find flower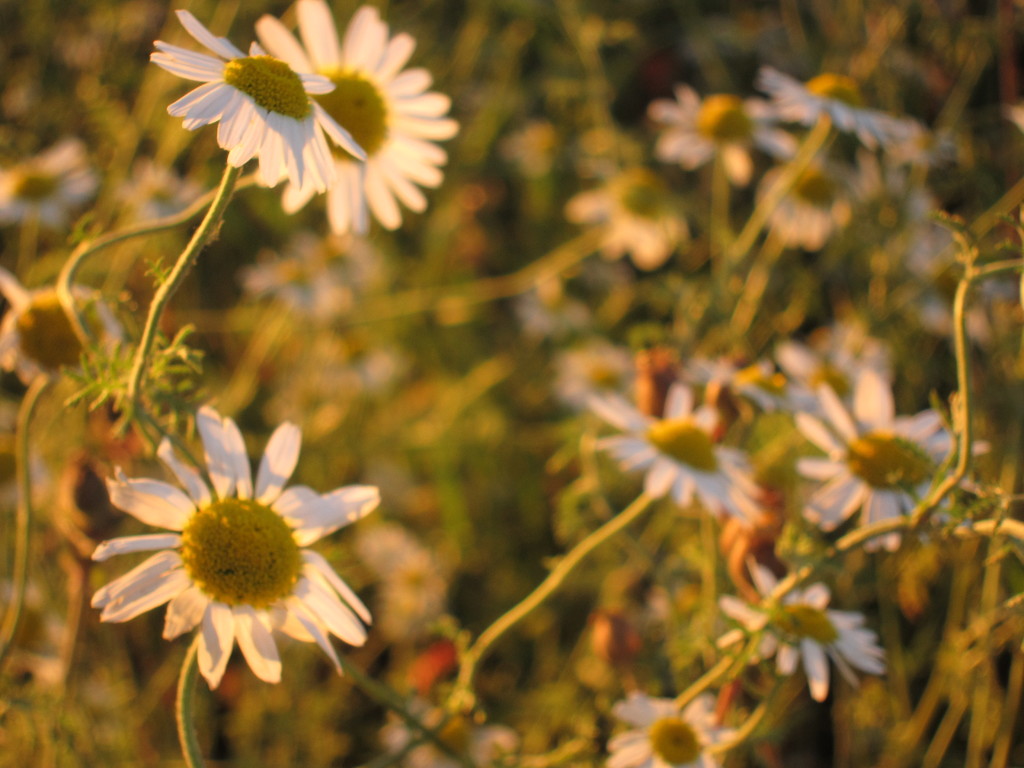
{"left": 573, "top": 161, "right": 702, "bottom": 275}
